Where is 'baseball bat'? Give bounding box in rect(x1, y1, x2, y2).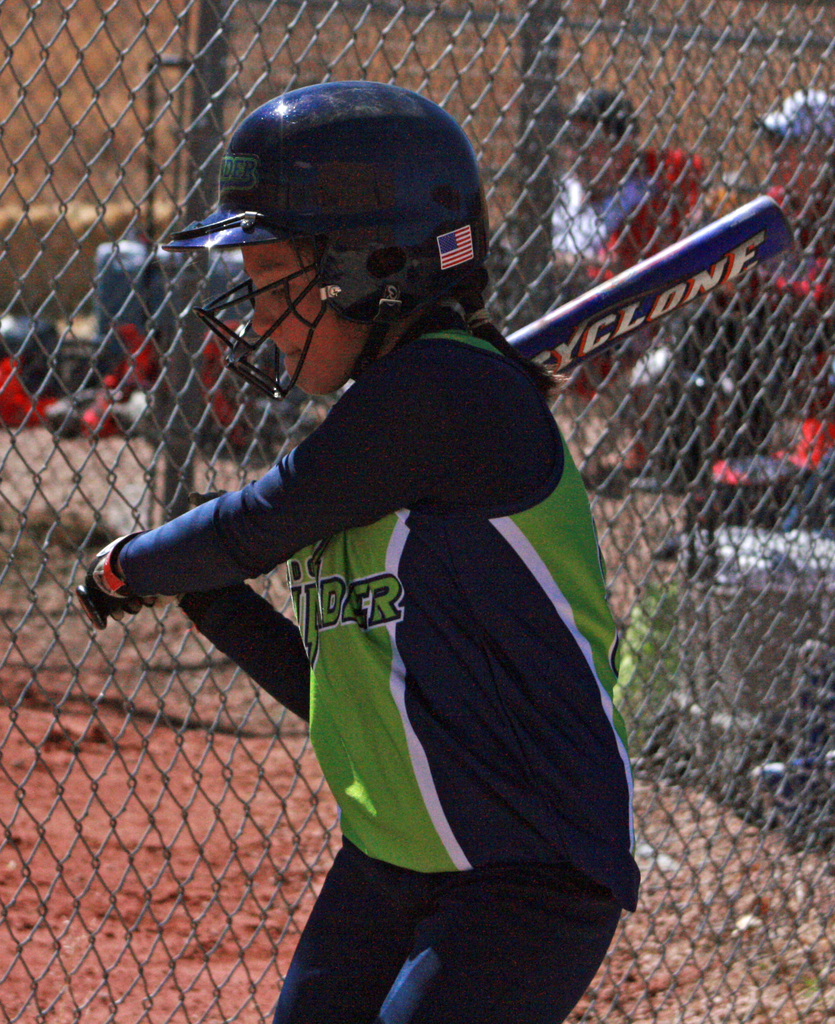
rect(75, 197, 799, 620).
